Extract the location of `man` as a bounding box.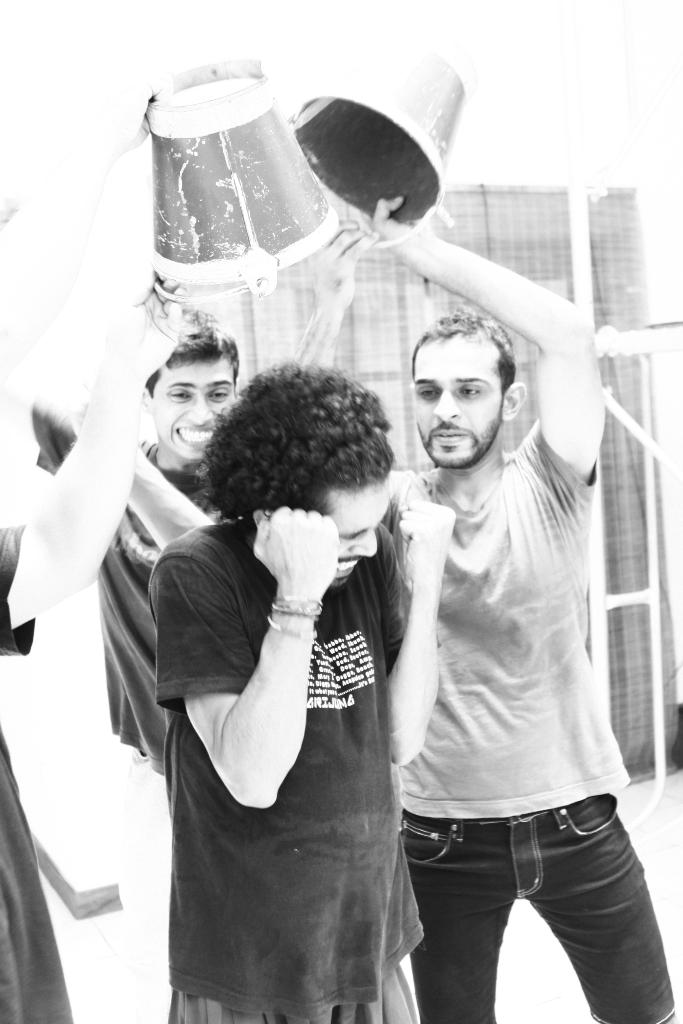
l=26, t=321, r=245, b=784.
